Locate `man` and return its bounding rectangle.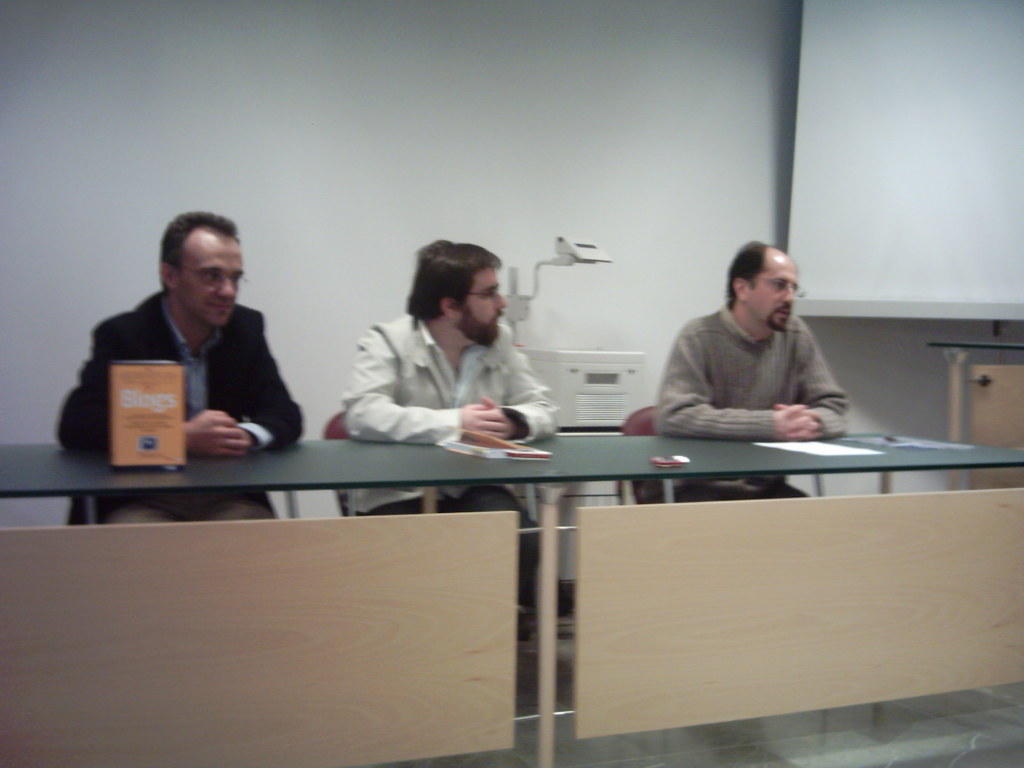
x1=652, y1=241, x2=852, y2=499.
